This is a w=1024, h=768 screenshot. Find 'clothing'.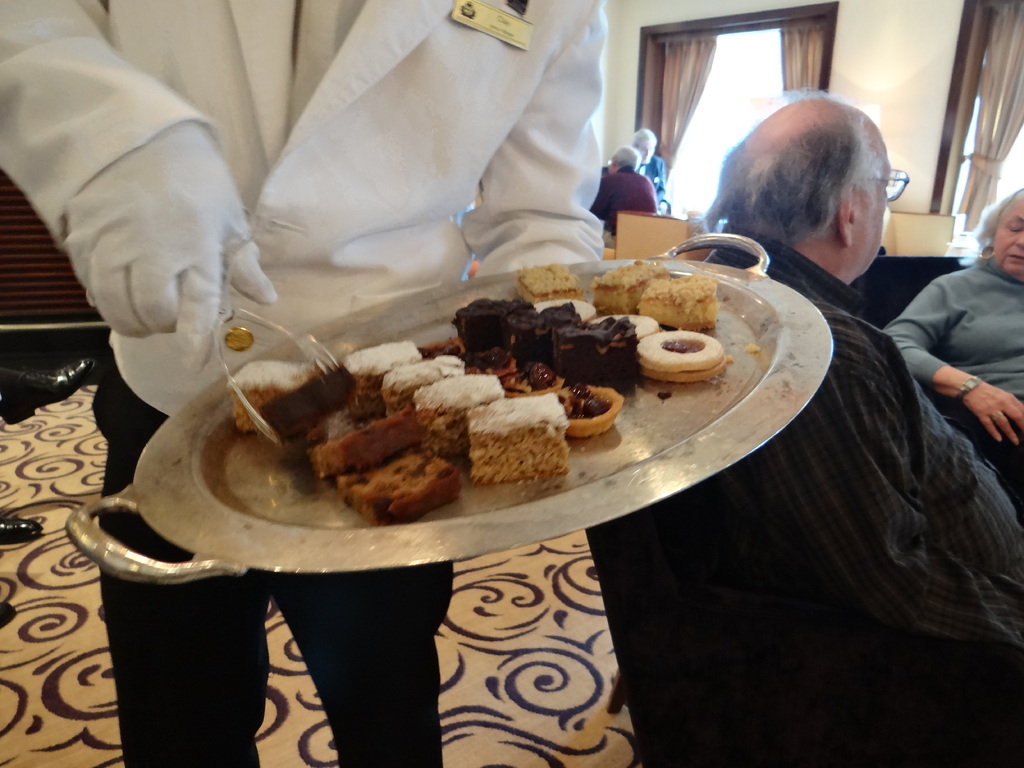
Bounding box: box=[720, 150, 1008, 691].
